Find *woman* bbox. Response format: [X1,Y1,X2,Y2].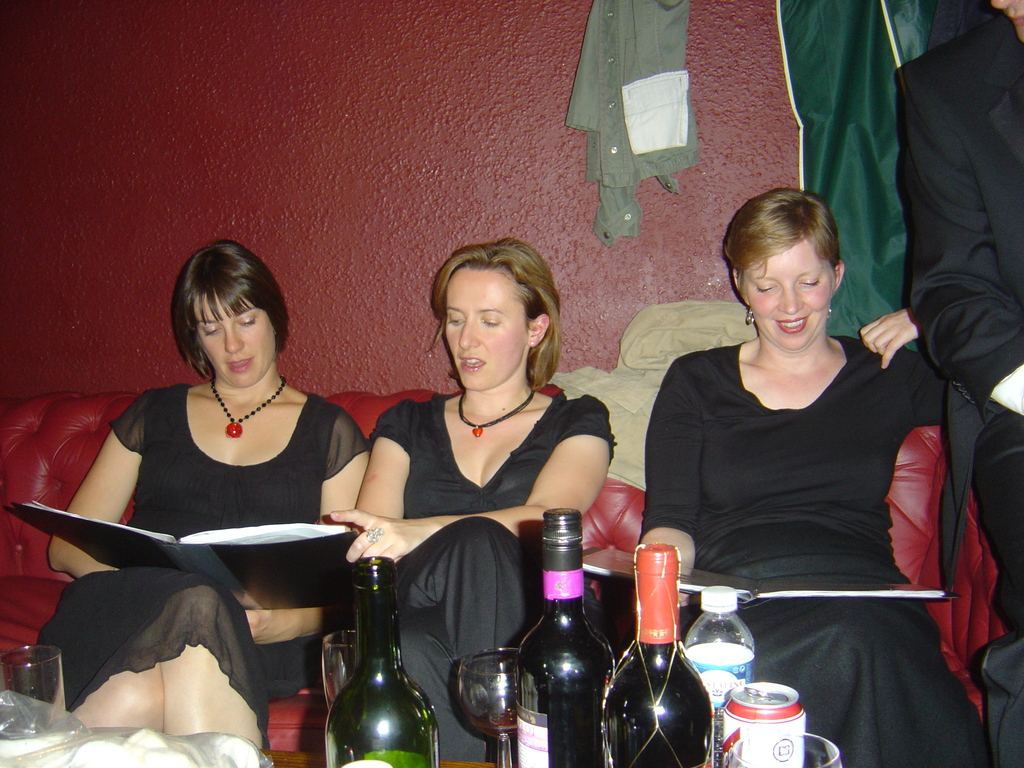
[33,242,369,755].
